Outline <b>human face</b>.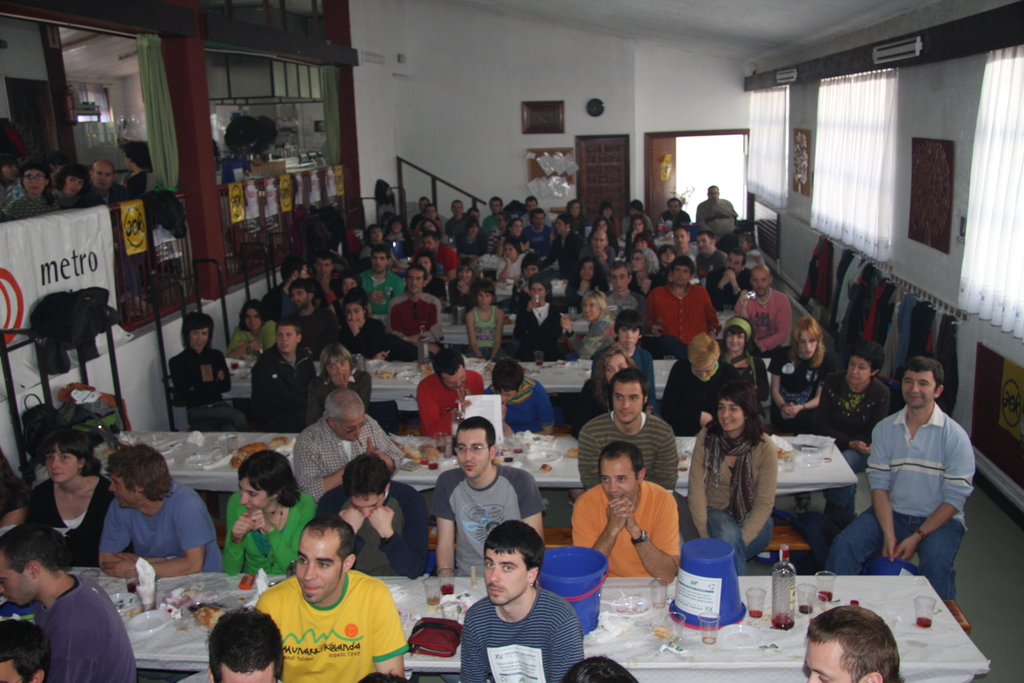
Outline: 351 496 383 518.
